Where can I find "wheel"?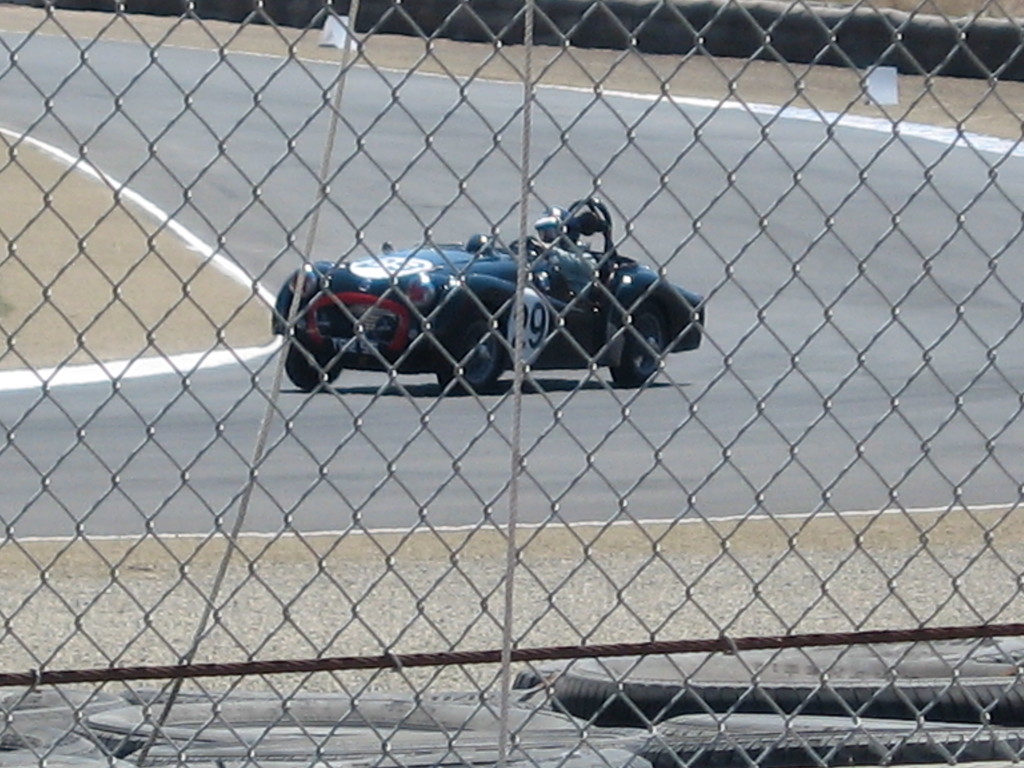
You can find it at locate(423, 299, 508, 399).
